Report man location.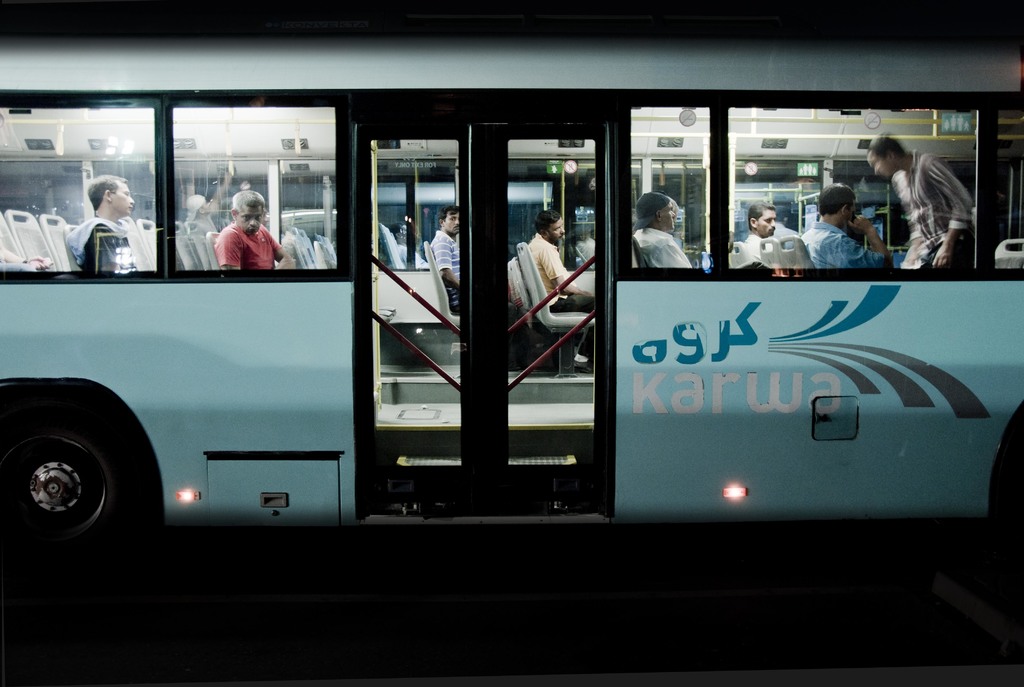
Report: (866, 133, 977, 270).
